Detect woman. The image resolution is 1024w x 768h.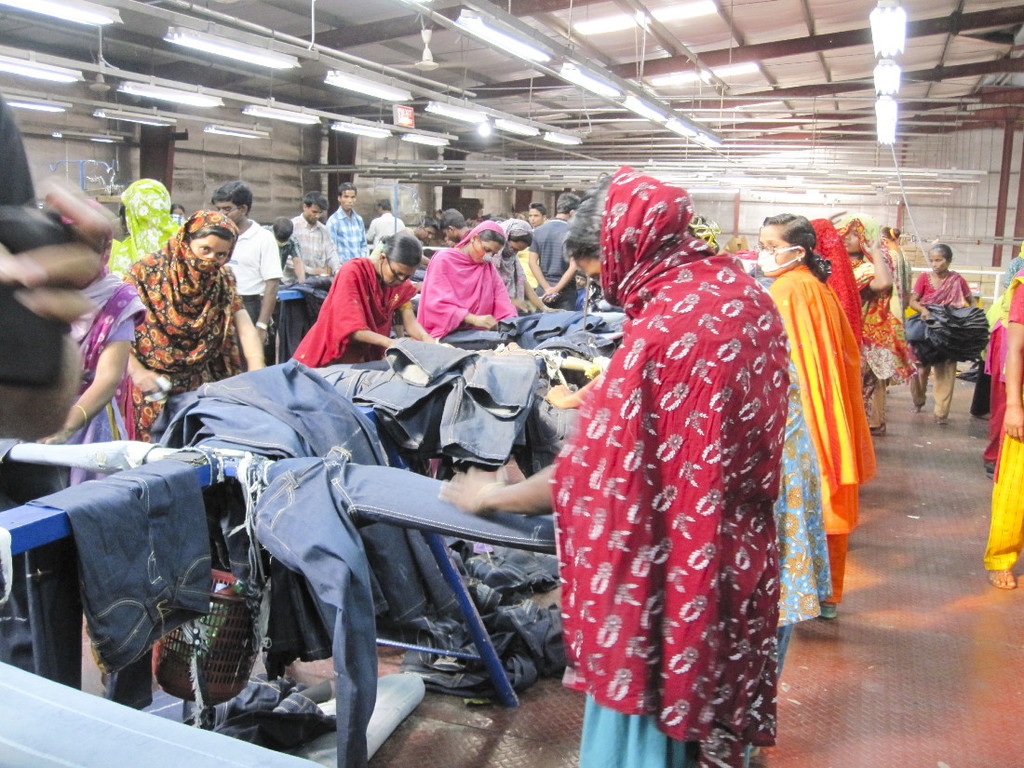
bbox(112, 210, 270, 439).
